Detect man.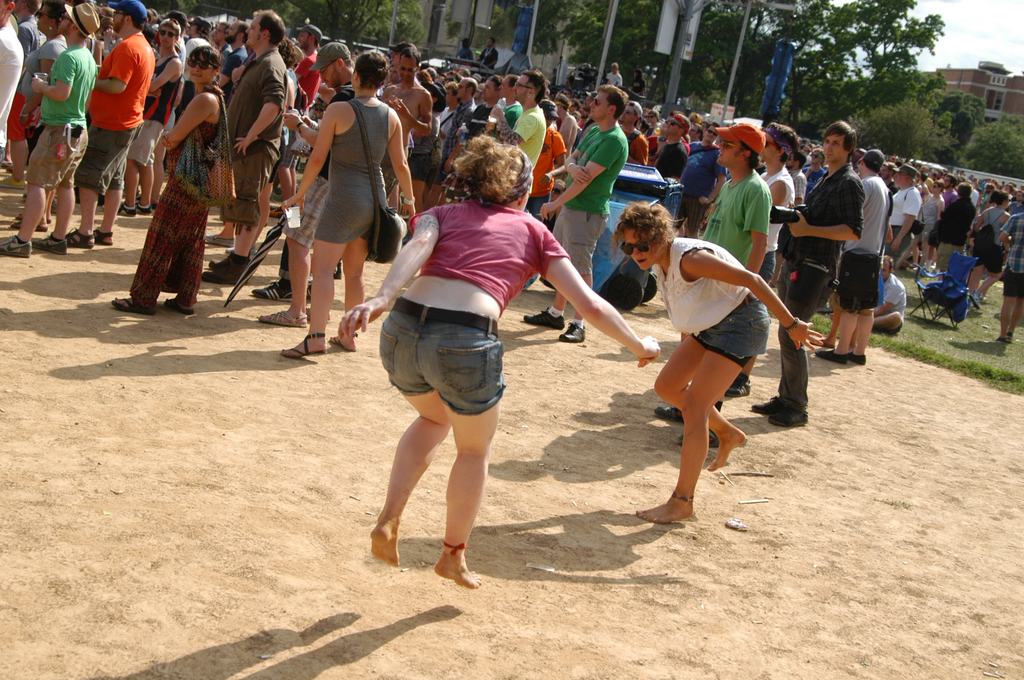
Detected at region(651, 118, 772, 450).
